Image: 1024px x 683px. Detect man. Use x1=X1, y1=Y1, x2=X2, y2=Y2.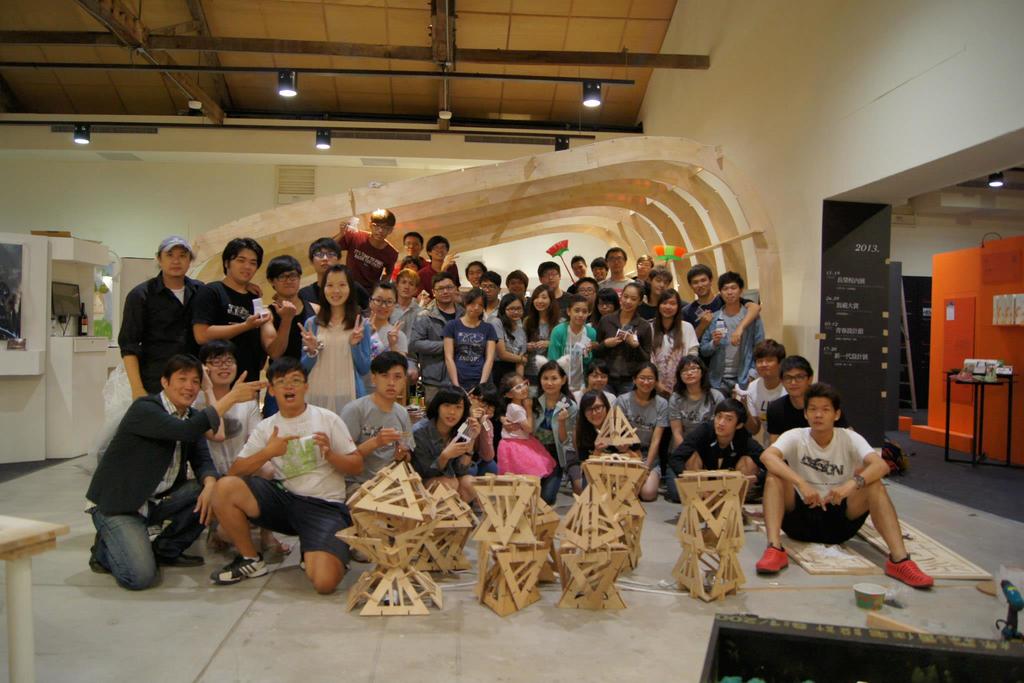
x1=668, y1=394, x2=770, y2=520.
